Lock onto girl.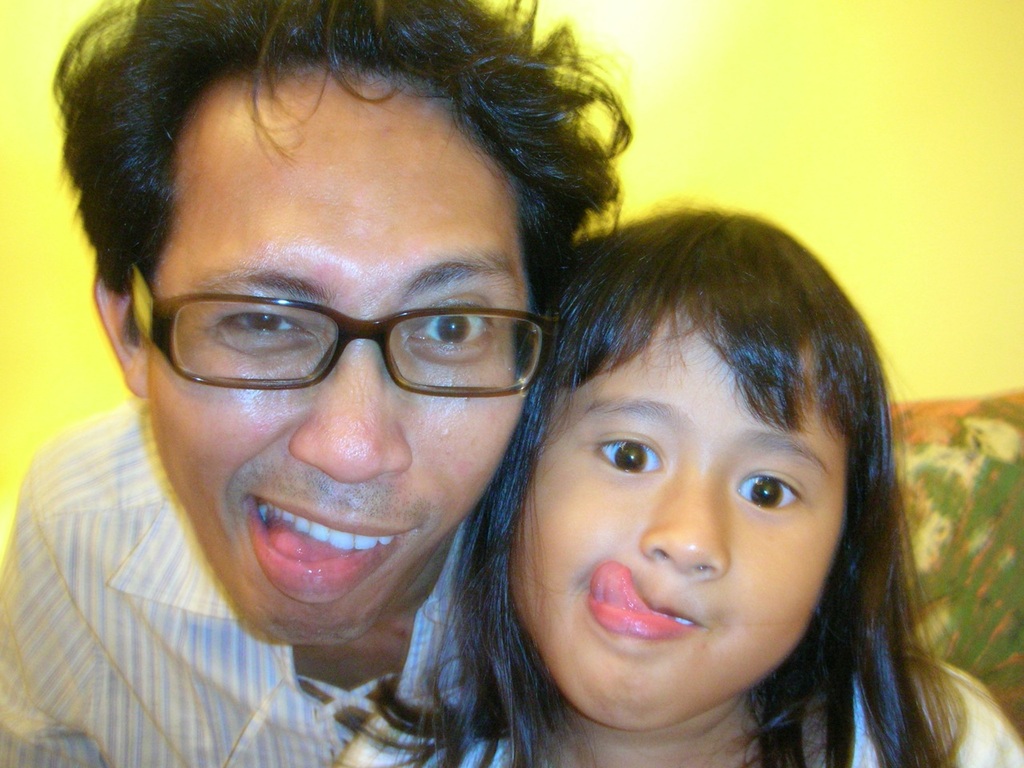
Locked: pyautogui.locateOnScreen(338, 201, 1023, 767).
